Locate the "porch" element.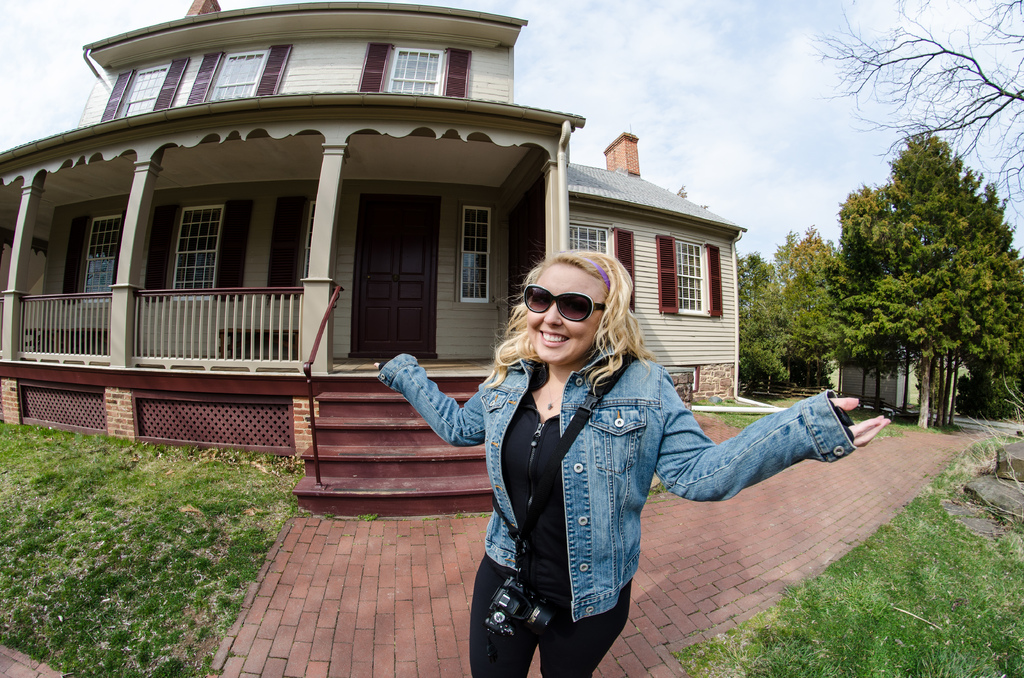
Element bbox: (0,292,522,376).
